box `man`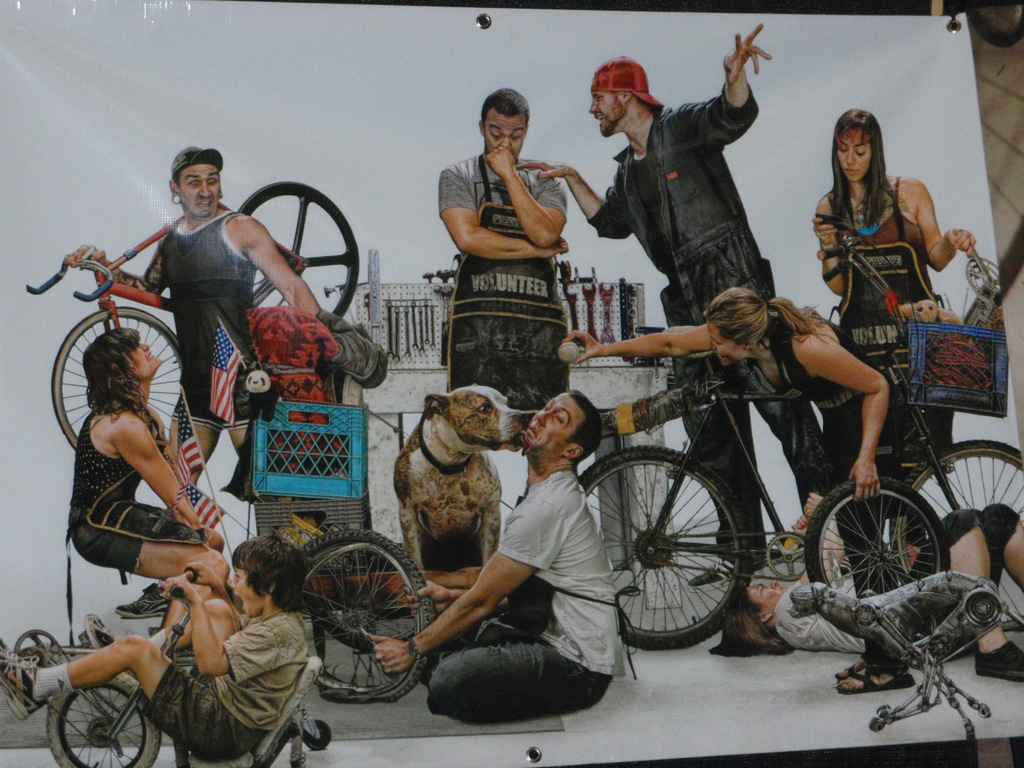
left=61, top=155, right=346, bottom=491
